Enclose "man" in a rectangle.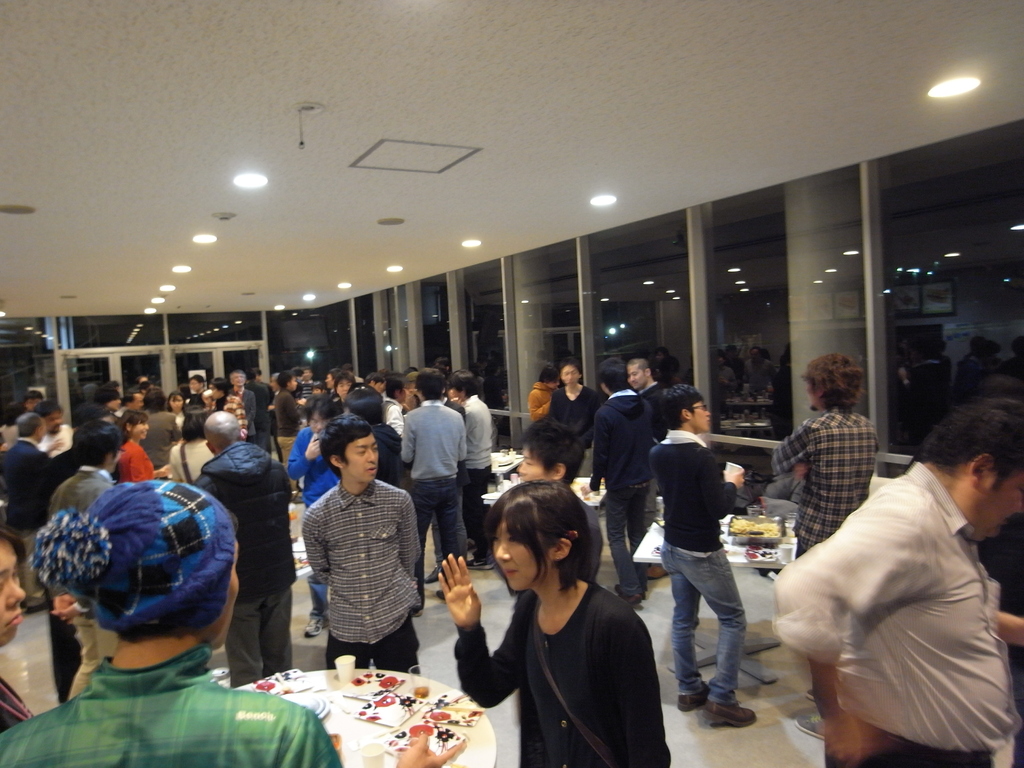
397:368:470:585.
